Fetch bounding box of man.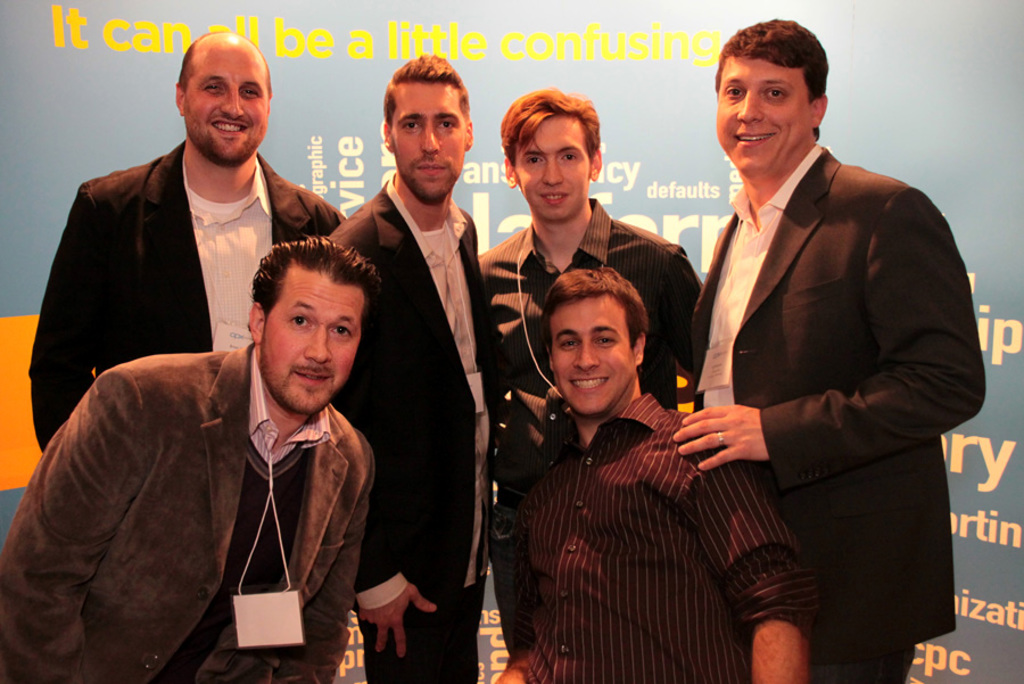
Bbox: {"left": 0, "top": 237, "right": 378, "bottom": 683}.
